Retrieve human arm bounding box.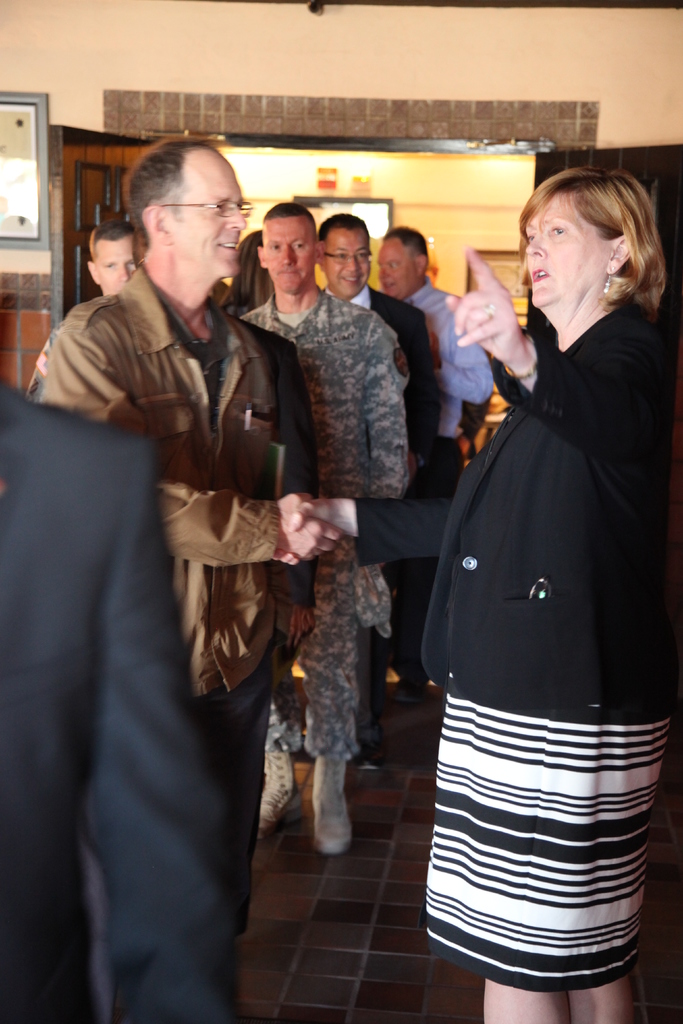
Bounding box: [left=450, top=305, right=499, bottom=445].
